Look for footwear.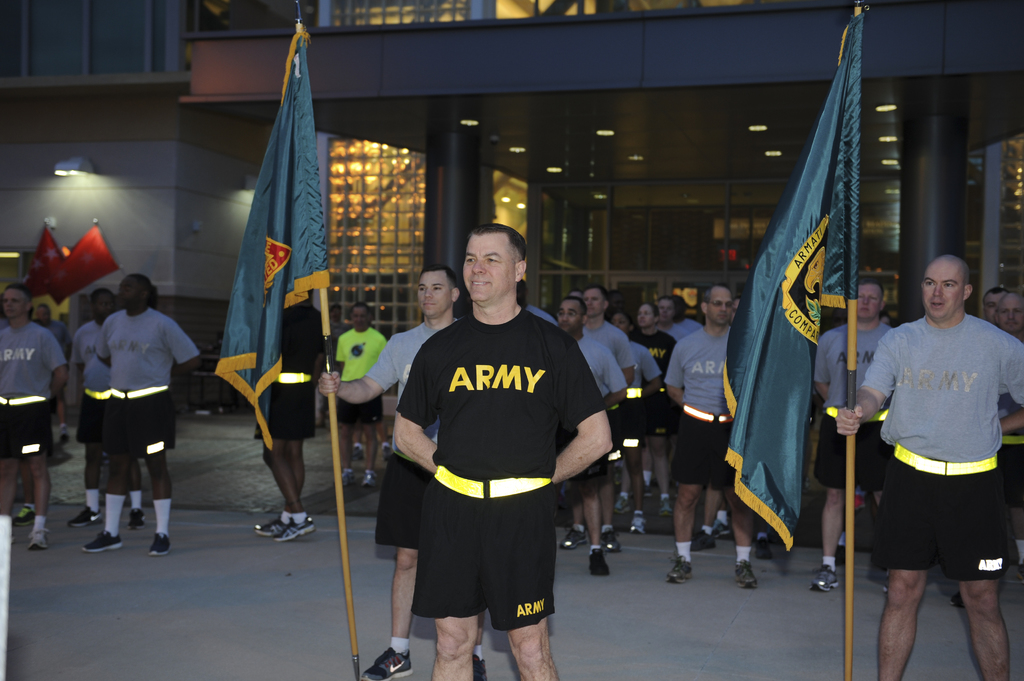
Found: 659 493 672 516.
